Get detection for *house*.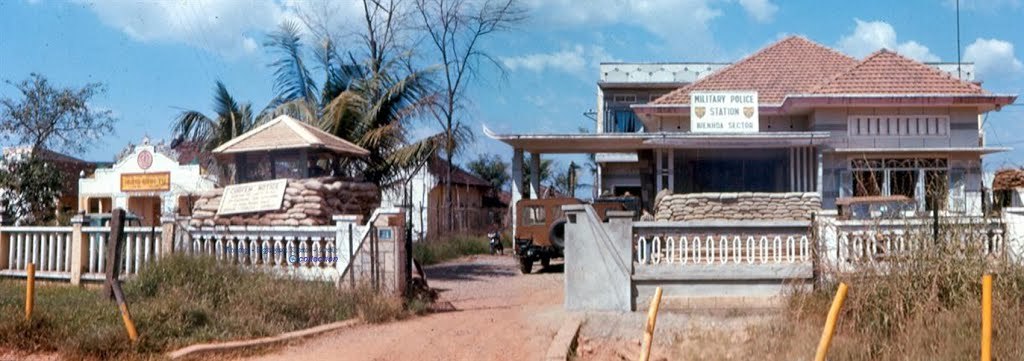
Detection: pyautogui.locateOnScreen(74, 130, 221, 250).
